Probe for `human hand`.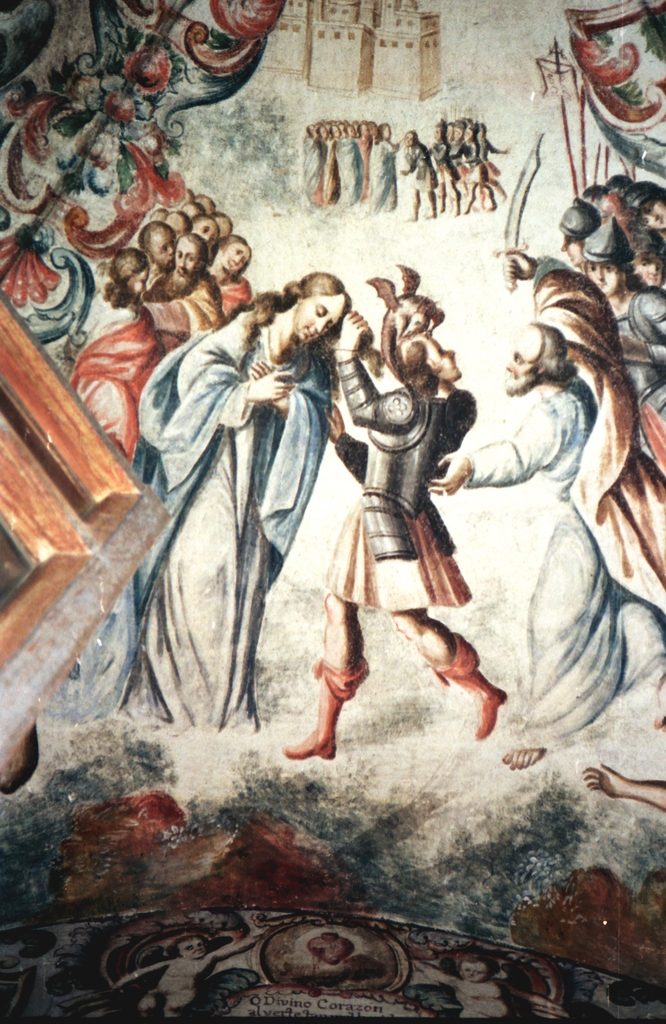
Probe result: (433,449,473,496).
